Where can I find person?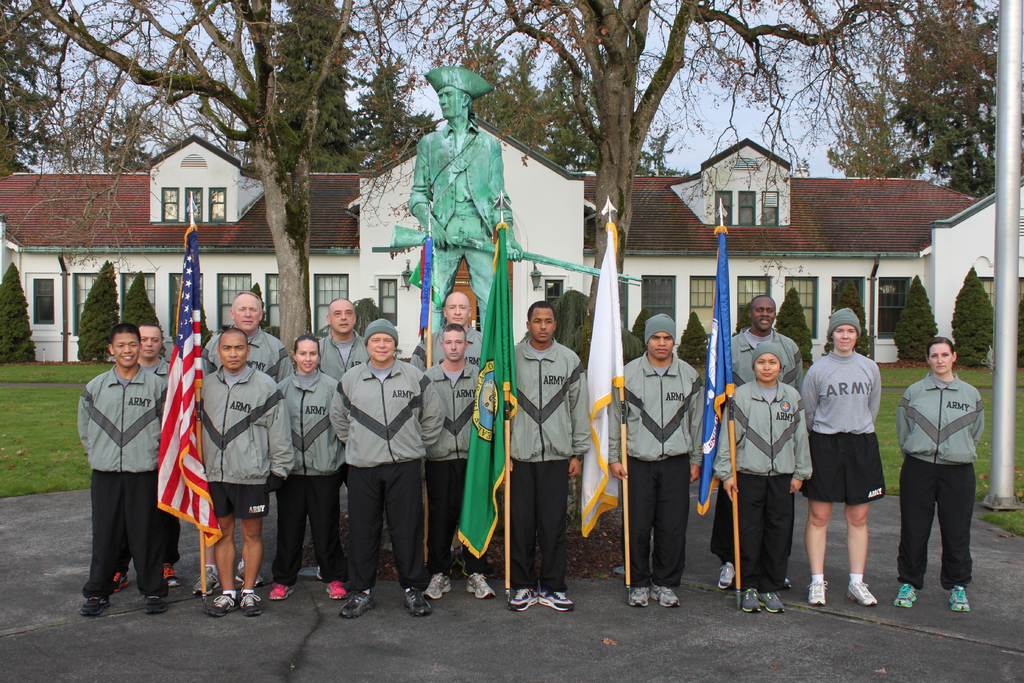
You can find it at Rect(324, 320, 438, 621).
